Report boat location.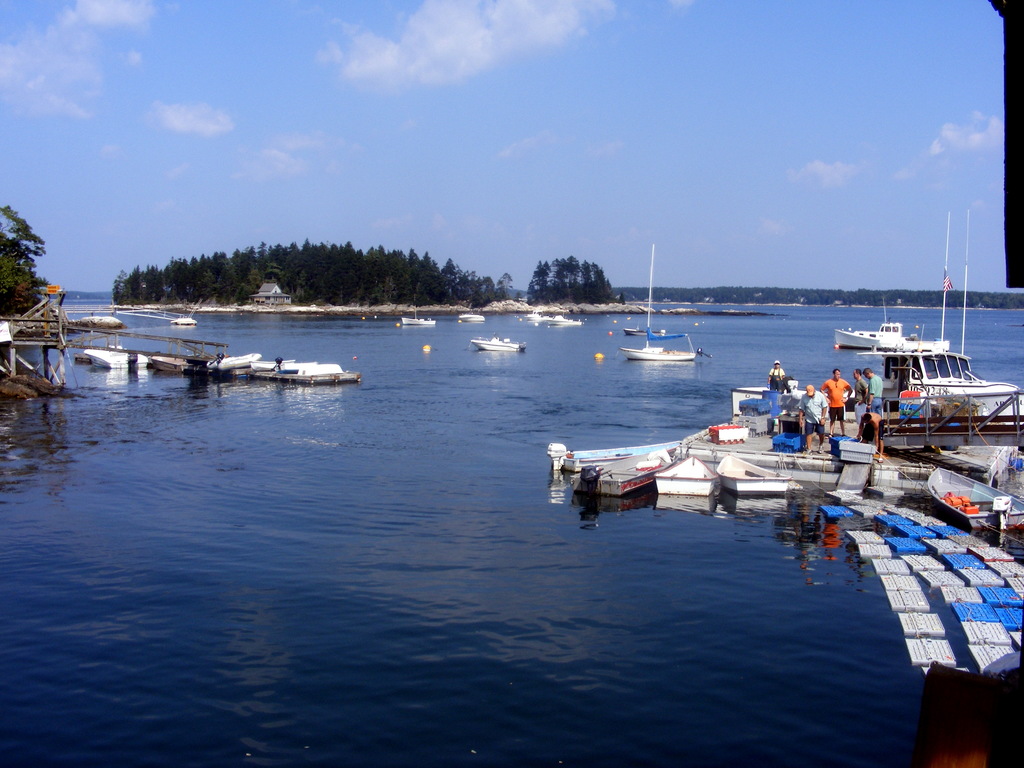
Report: (left=831, top=297, right=950, bottom=353).
